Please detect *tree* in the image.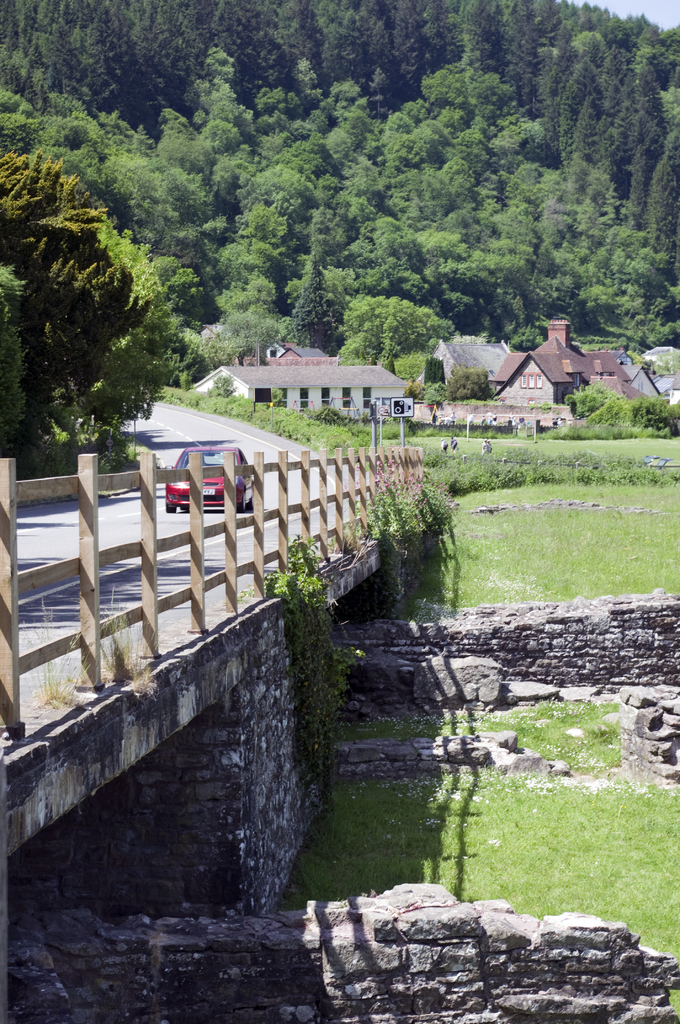
190 0 298 80.
